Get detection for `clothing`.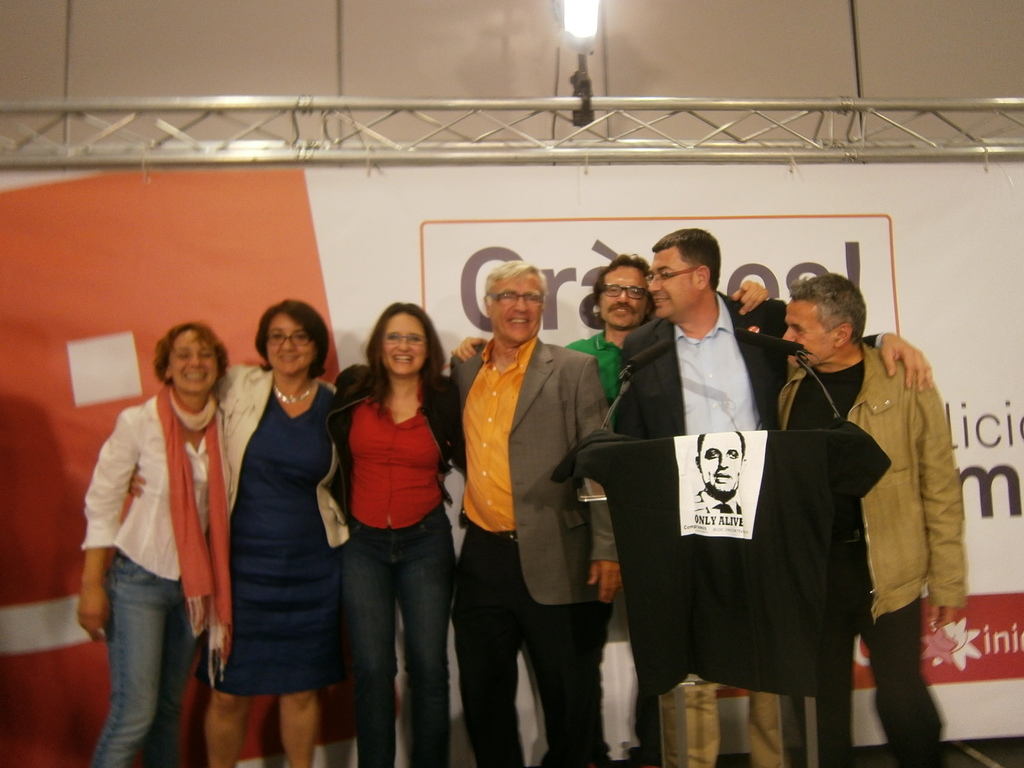
Detection: select_region(444, 330, 620, 760).
